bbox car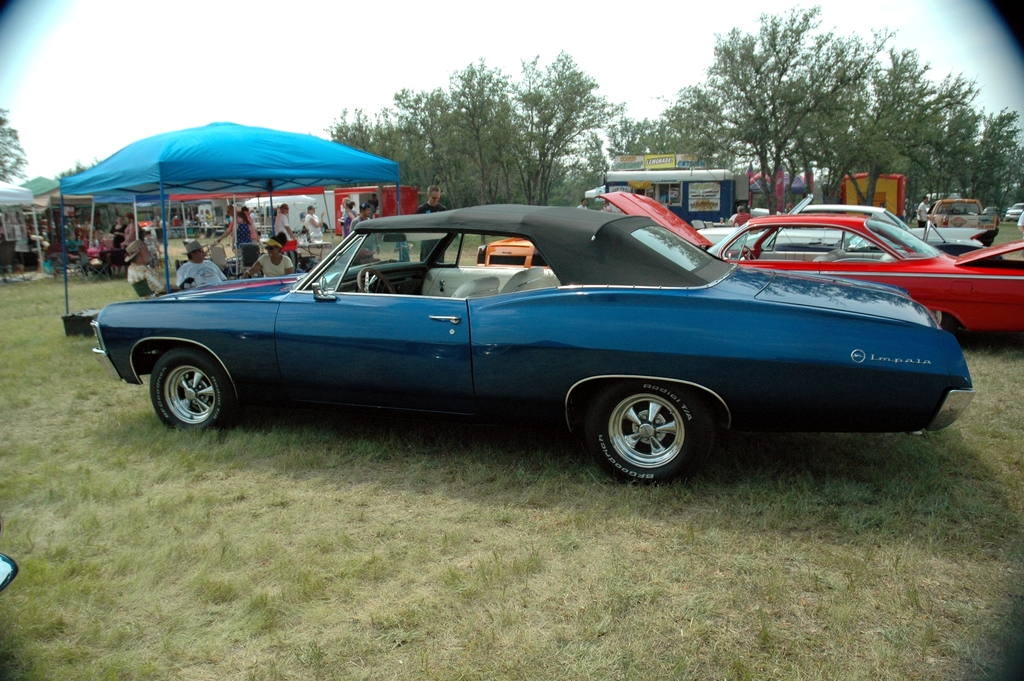
pyautogui.locateOnScreen(65, 212, 981, 479)
